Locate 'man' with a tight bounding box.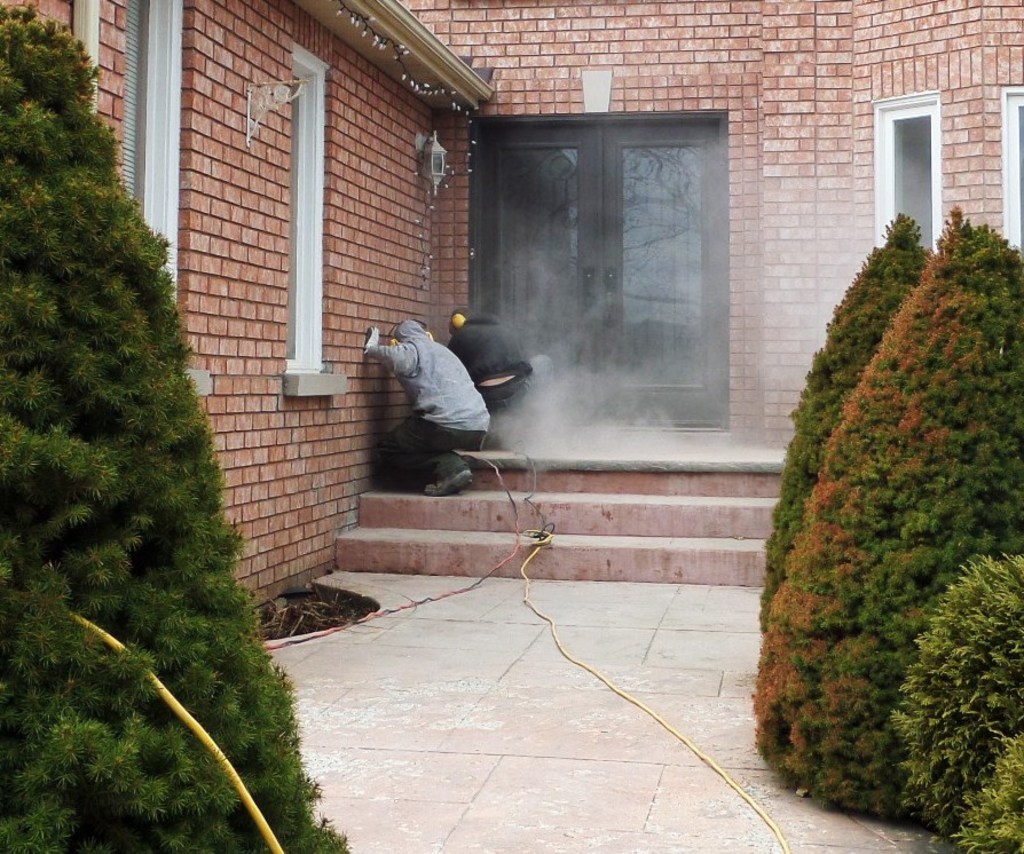
l=450, t=309, r=551, b=432.
